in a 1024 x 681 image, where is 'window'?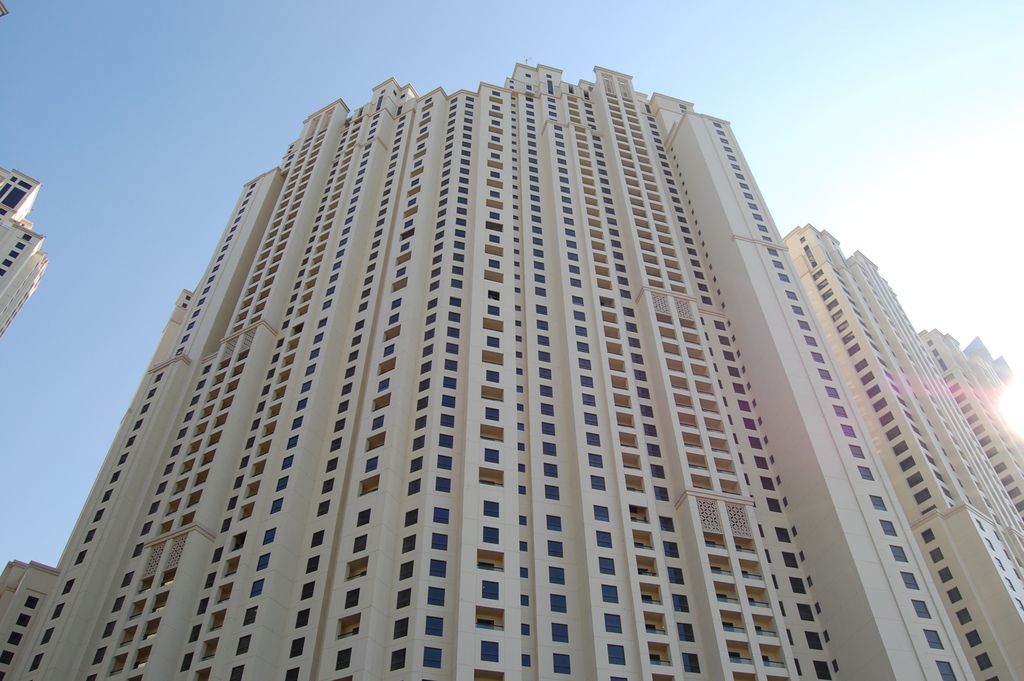
box=[601, 557, 616, 577].
